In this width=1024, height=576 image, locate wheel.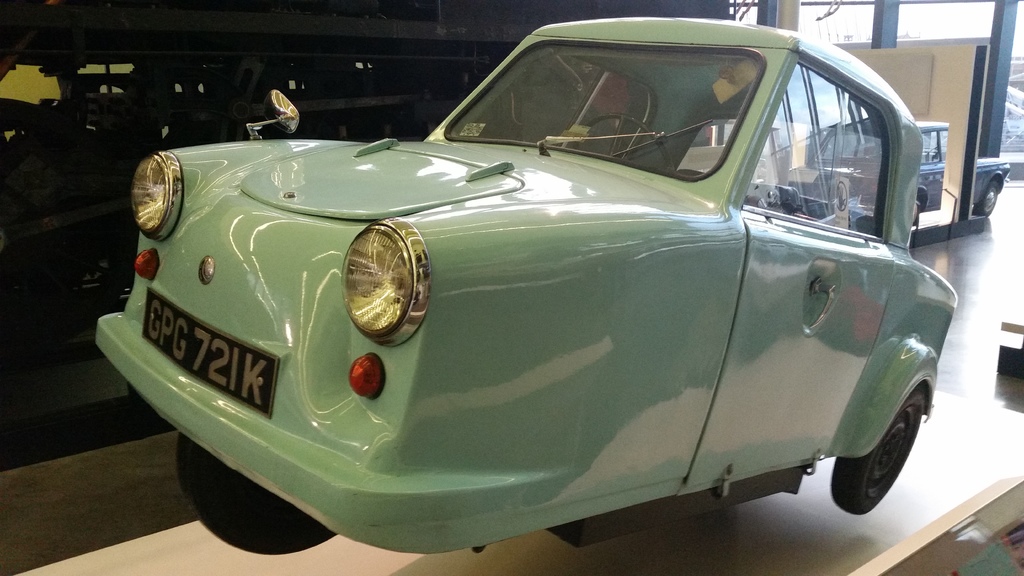
Bounding box: left=170, top=433, right=330, bottom=556.
